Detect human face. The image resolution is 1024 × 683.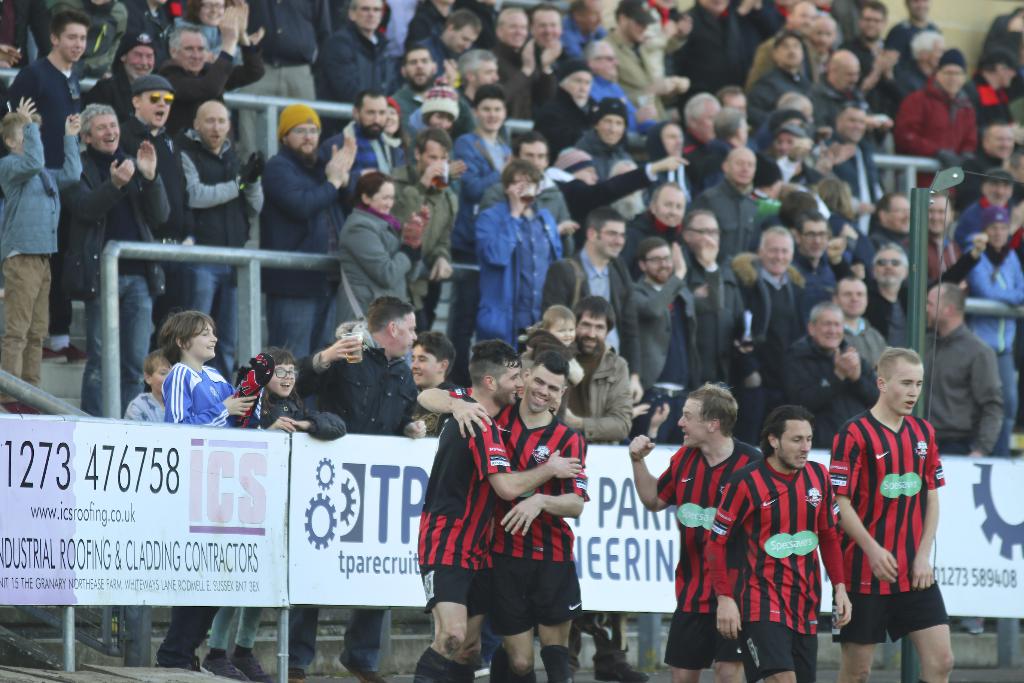
Rect(525, 365, 560, 412).
